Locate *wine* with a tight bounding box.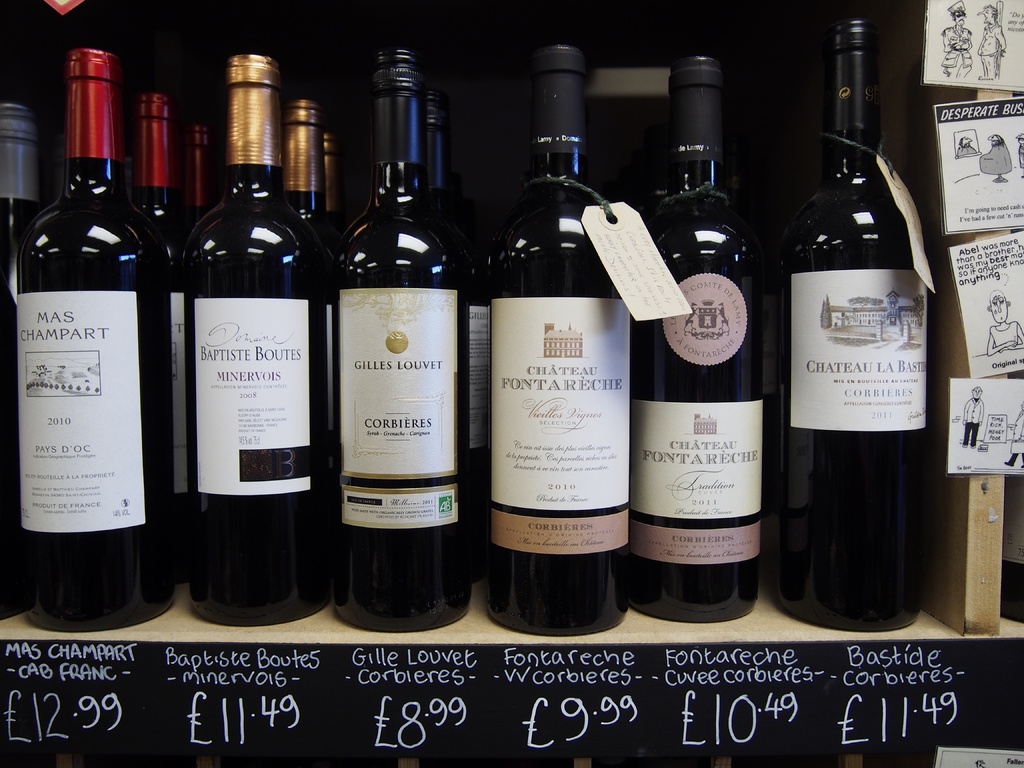
<bbox>316, 118, 346, 254</bbox>.
